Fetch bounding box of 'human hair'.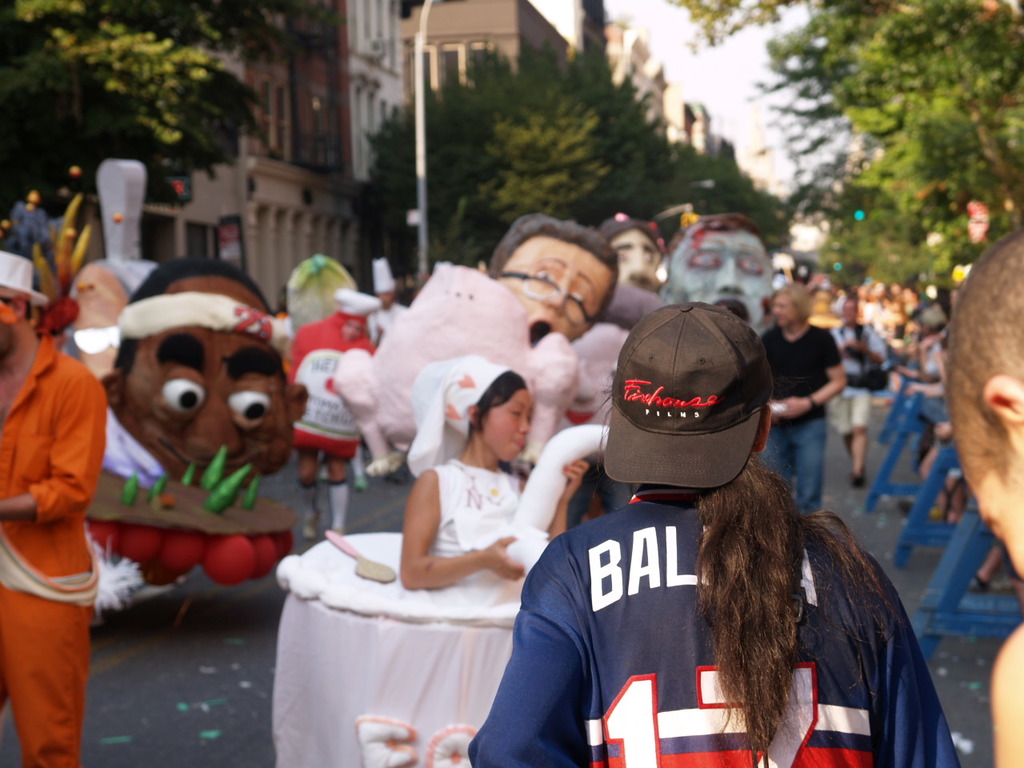
Bbox: x1=488, y1=210, x2=618, y2=328.
